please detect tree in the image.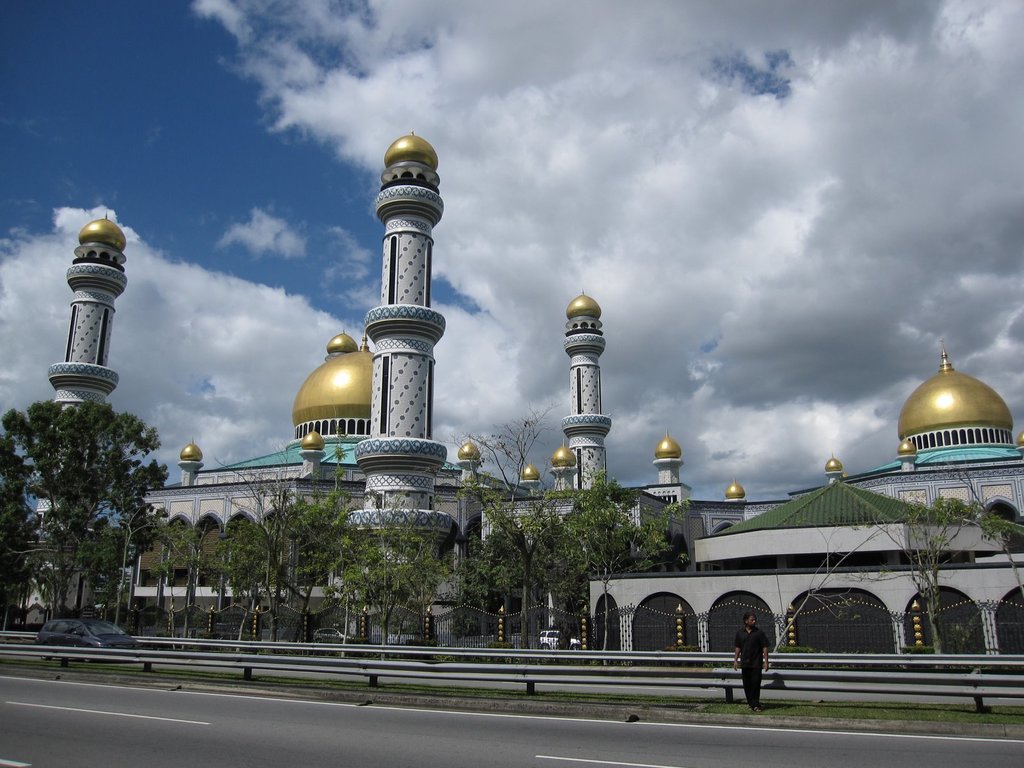
Rect(463, 405, 566, 648).
